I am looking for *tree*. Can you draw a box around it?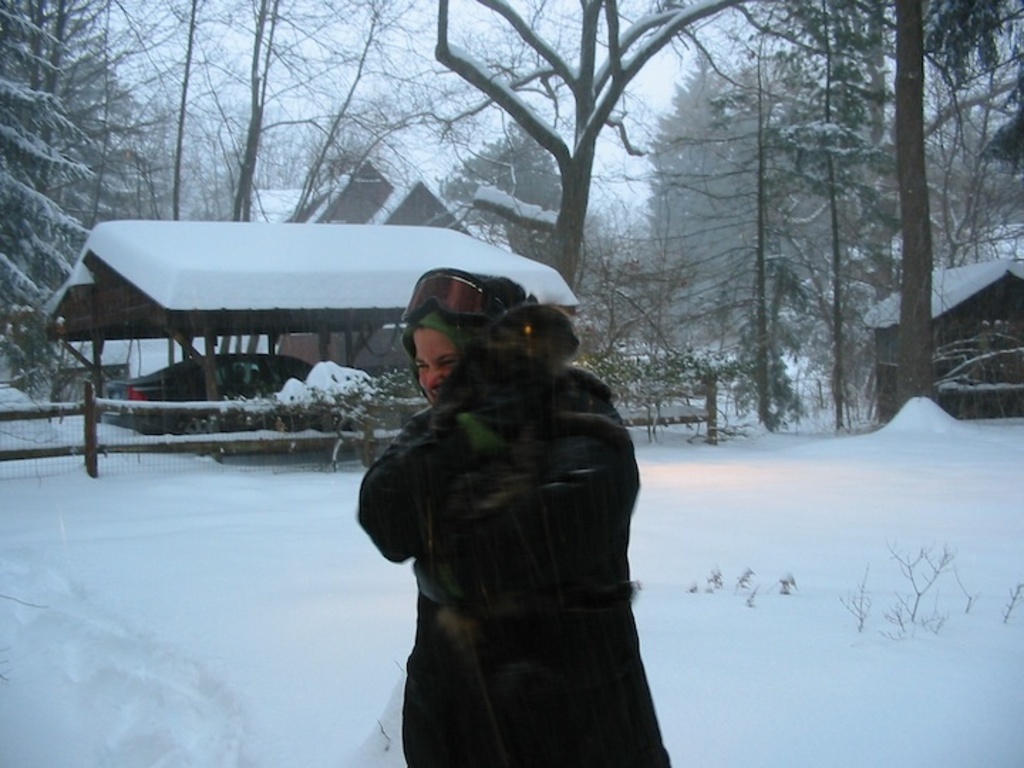
Sure, the bounding box is [188, 0, 340, 236].
